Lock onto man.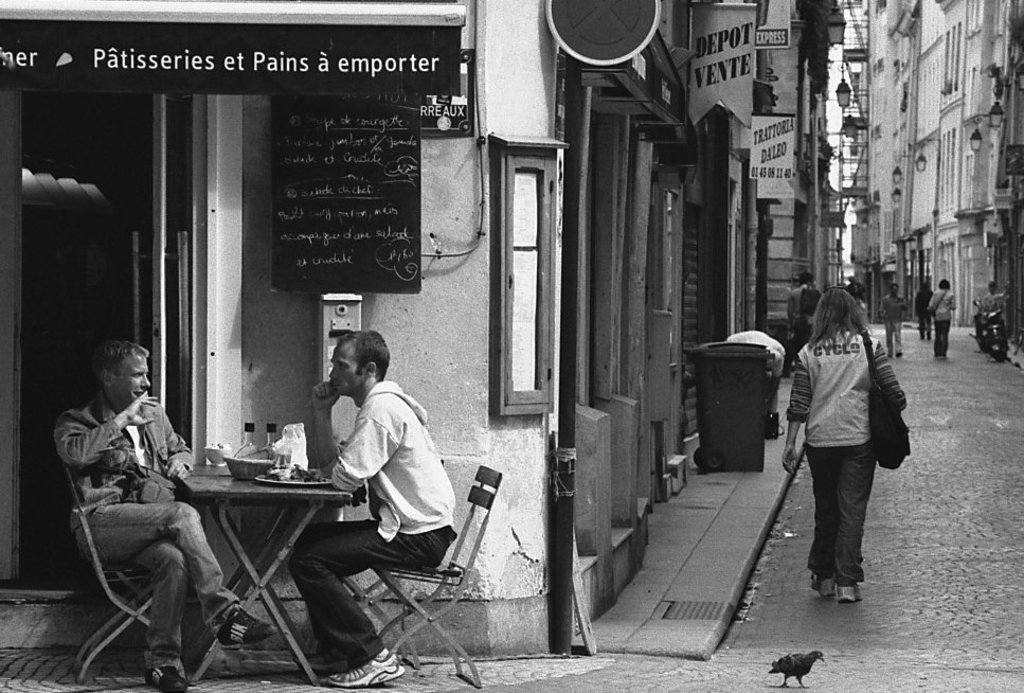
Locked: {"left": 782, "top": 267, "right": 819, "bottom": 334}.
